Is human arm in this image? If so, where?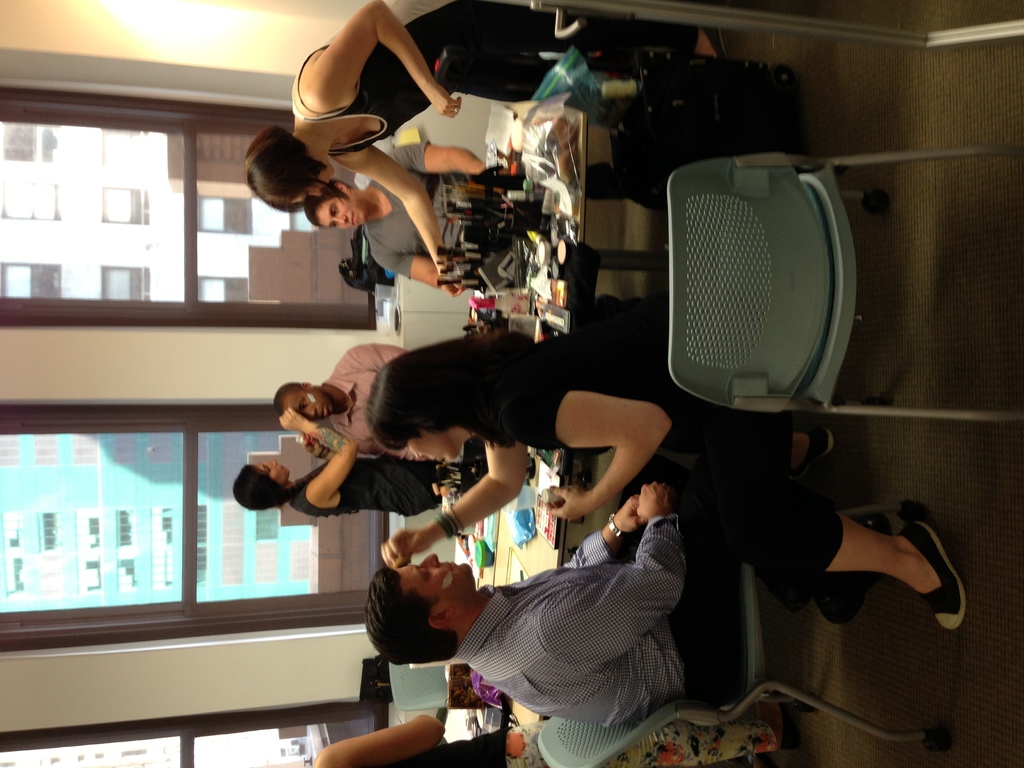
Yes, at 378/433/530/568.
